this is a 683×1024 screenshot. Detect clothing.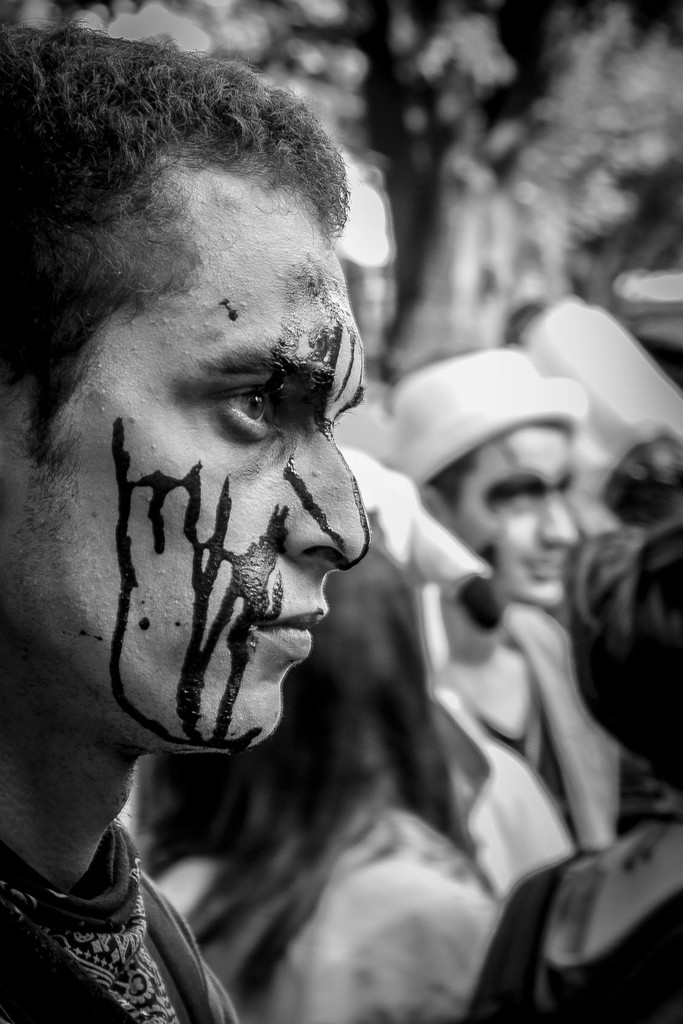
left=3, top=792, right=204, bottom=1016.
